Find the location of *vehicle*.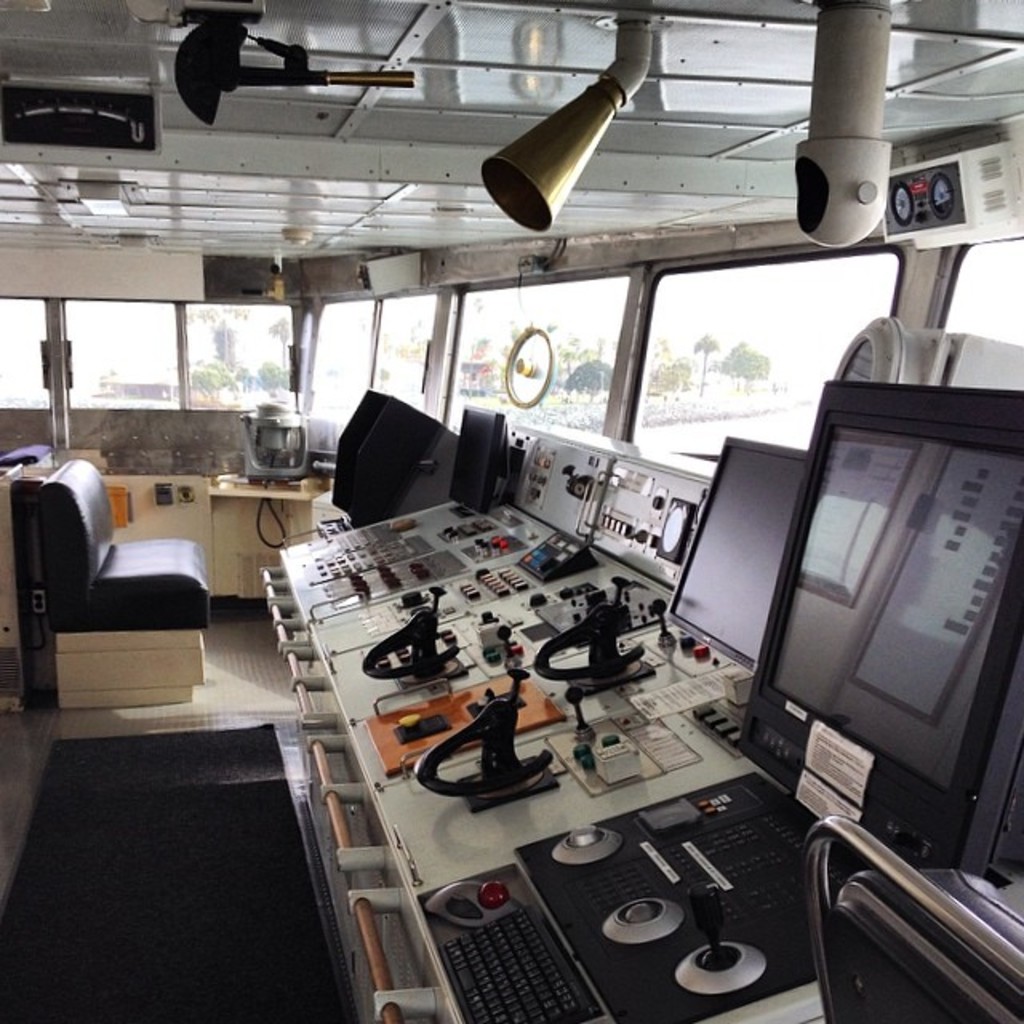
Location: x1=0 y1=0 x2=1022 y2=1022.
